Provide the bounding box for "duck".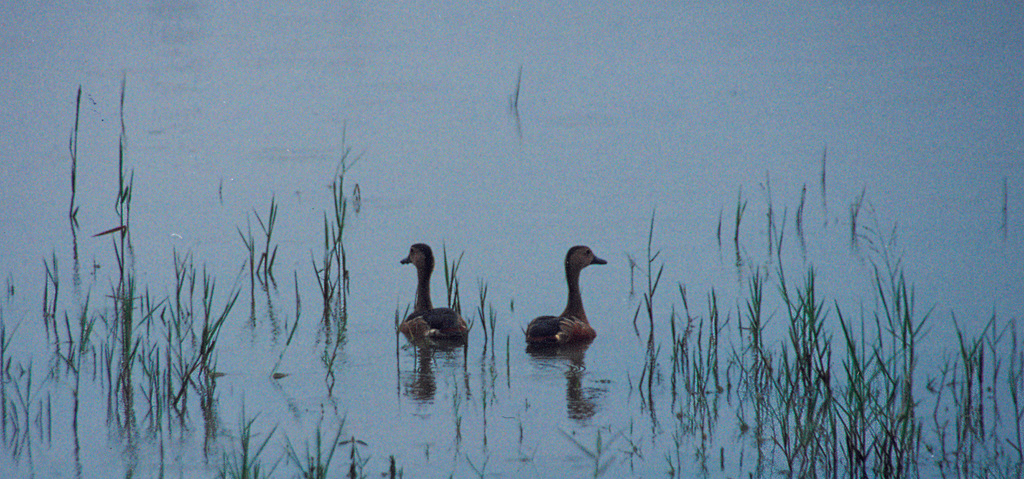
[388,243,477,354].
